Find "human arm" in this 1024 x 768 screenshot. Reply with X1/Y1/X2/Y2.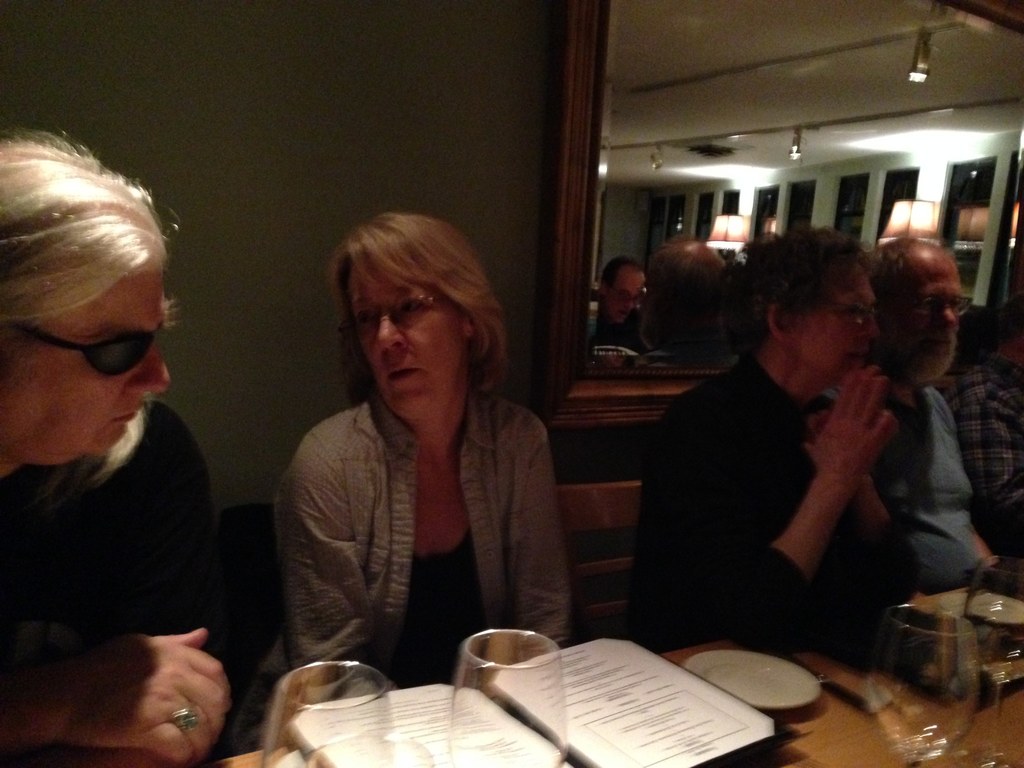
975/371/1023/570.
